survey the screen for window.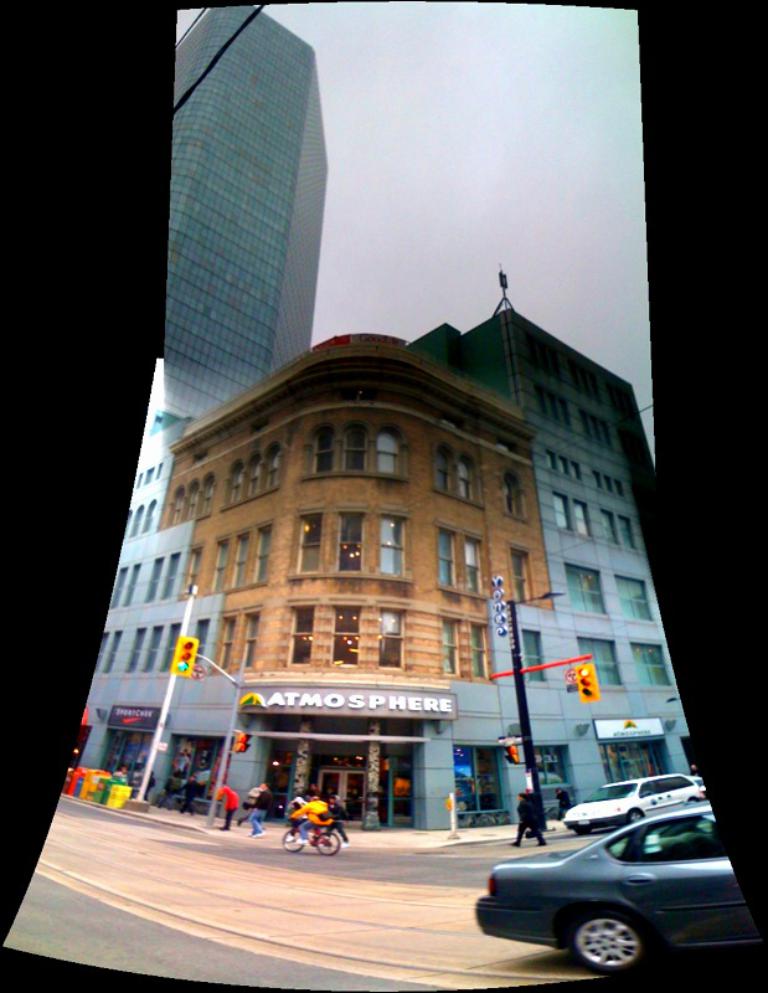
Survey found: pyautogui.locateOnScreen(520, 626, 547, 680).
